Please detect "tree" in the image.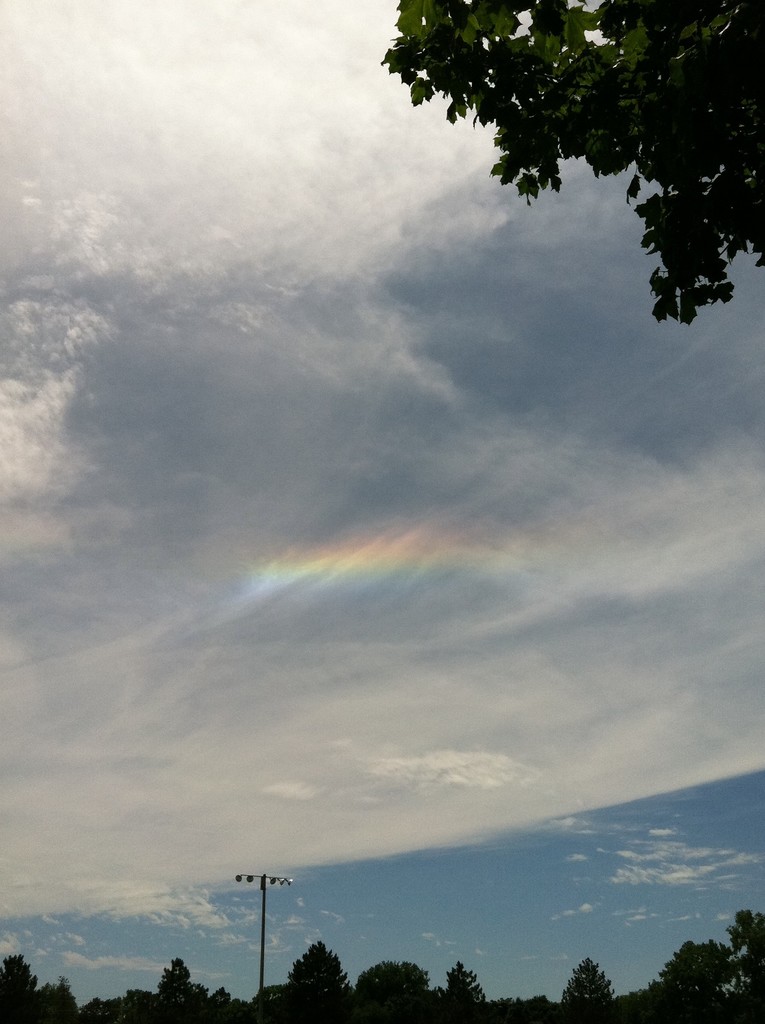
x1=399 y1=0 x2=764 y2=345.
